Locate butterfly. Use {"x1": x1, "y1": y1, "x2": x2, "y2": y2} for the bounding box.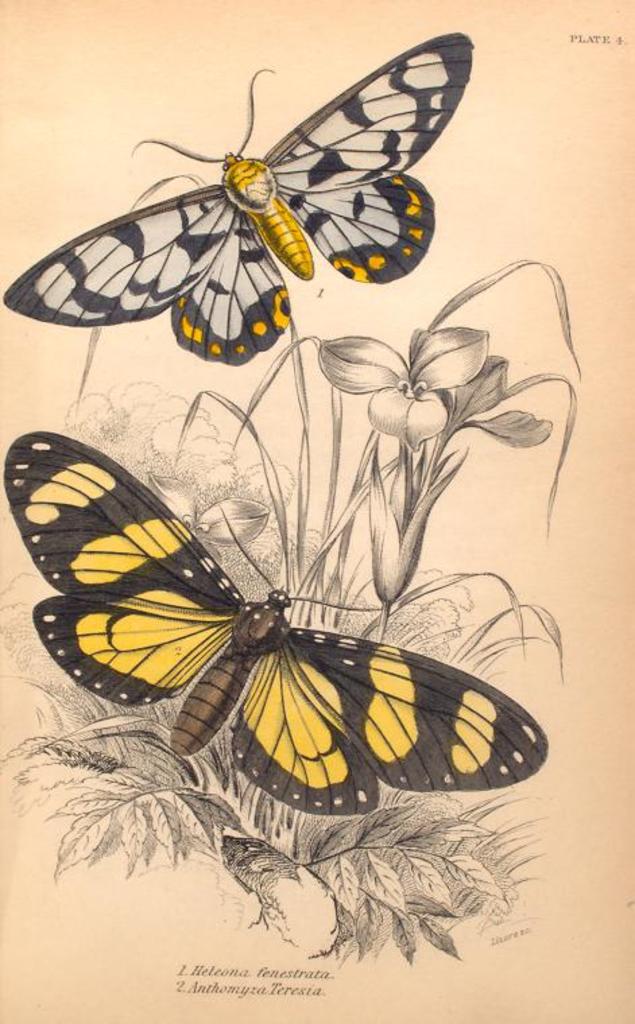
{"x1": 3, "y1": 433, "x2": 550, "y2": 821}.
